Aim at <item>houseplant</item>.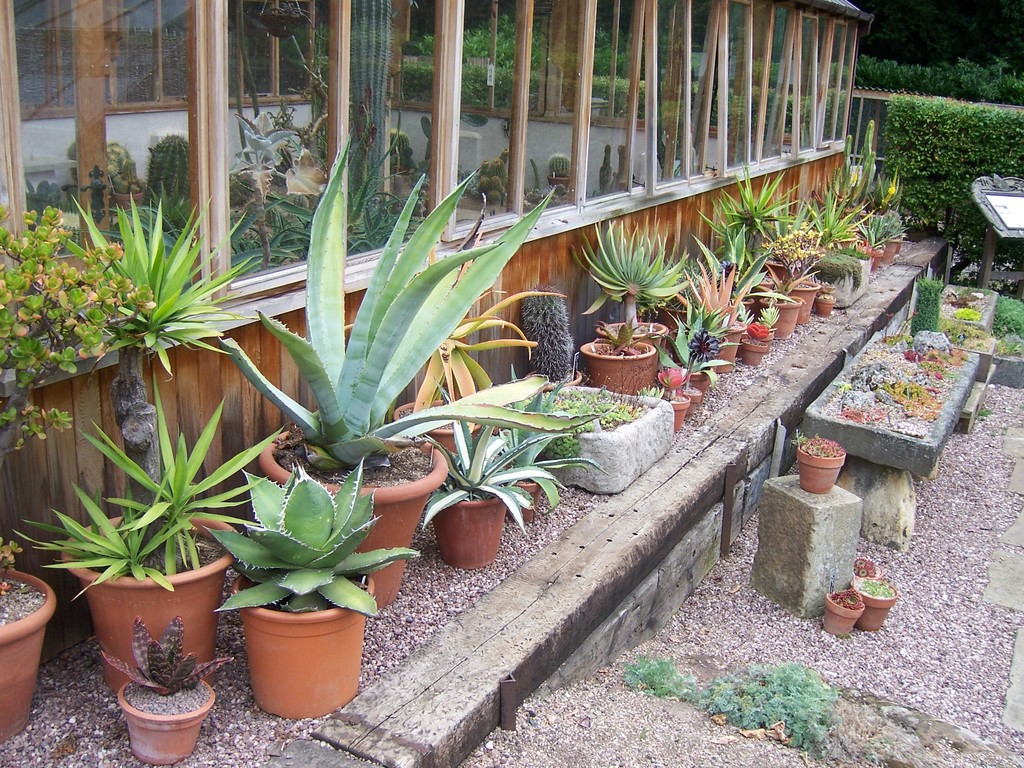
Aimed at Rect(614, 279, 674, 348).
